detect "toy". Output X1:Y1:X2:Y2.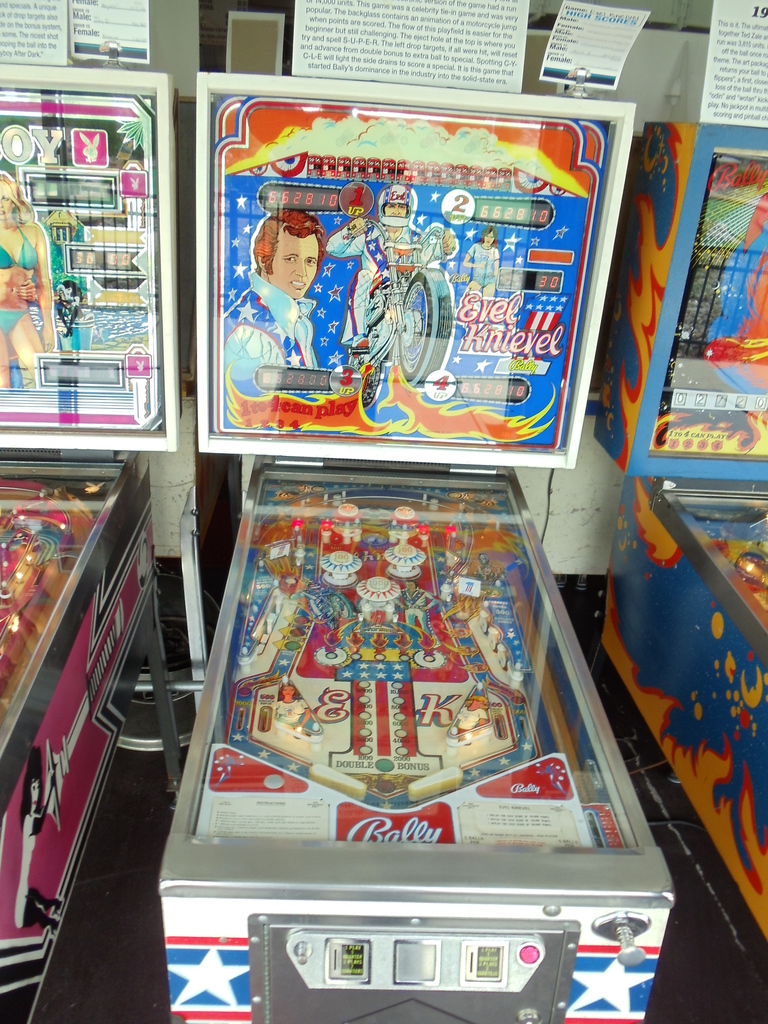
599:471:767:987.
